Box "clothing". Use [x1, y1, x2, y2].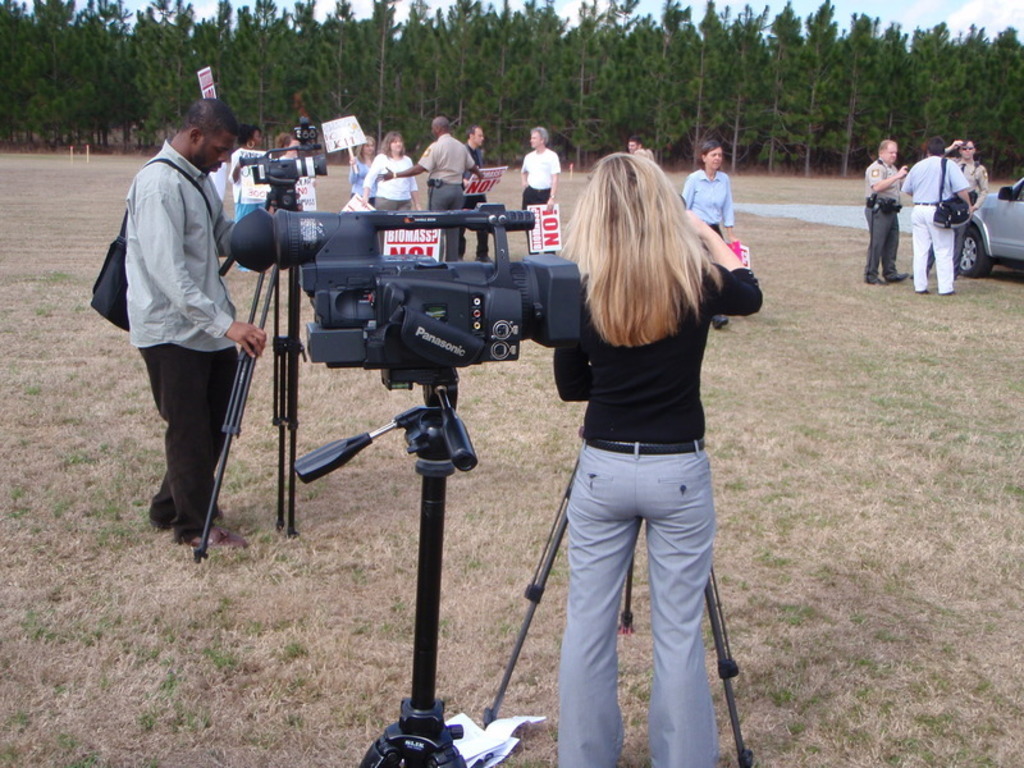
[861, 151, 904, 278].
